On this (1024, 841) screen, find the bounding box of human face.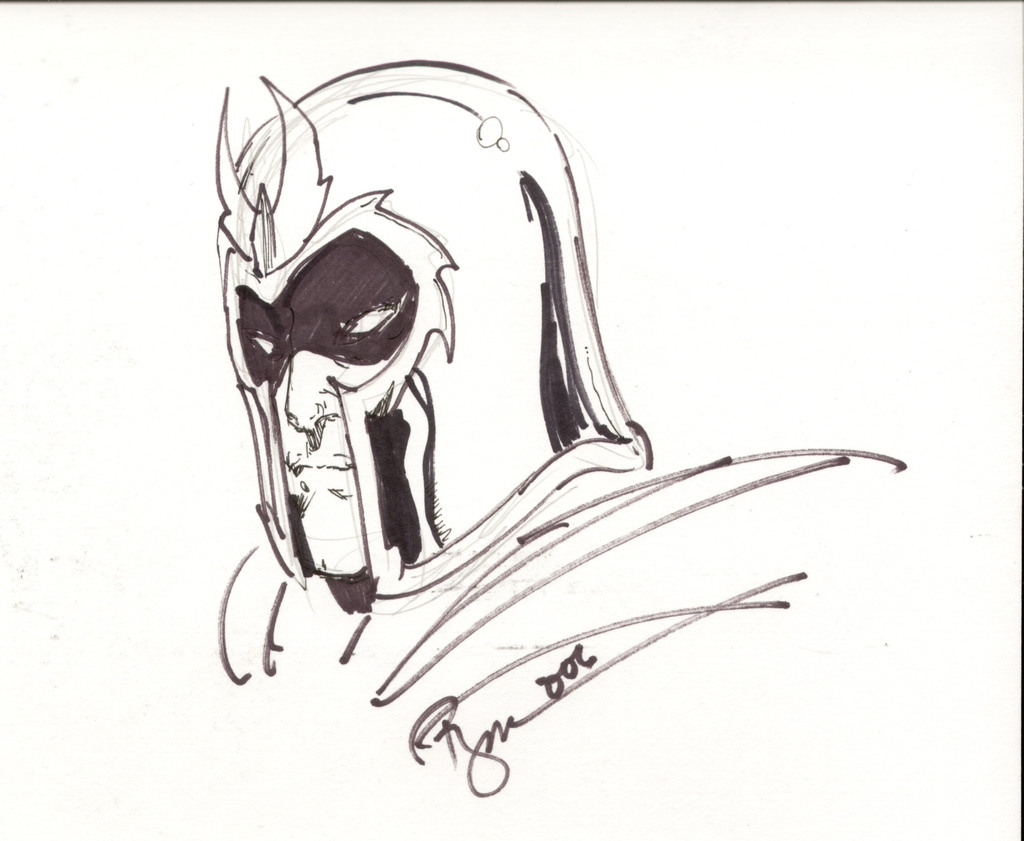
Bounding box: 229:225:421:578.
